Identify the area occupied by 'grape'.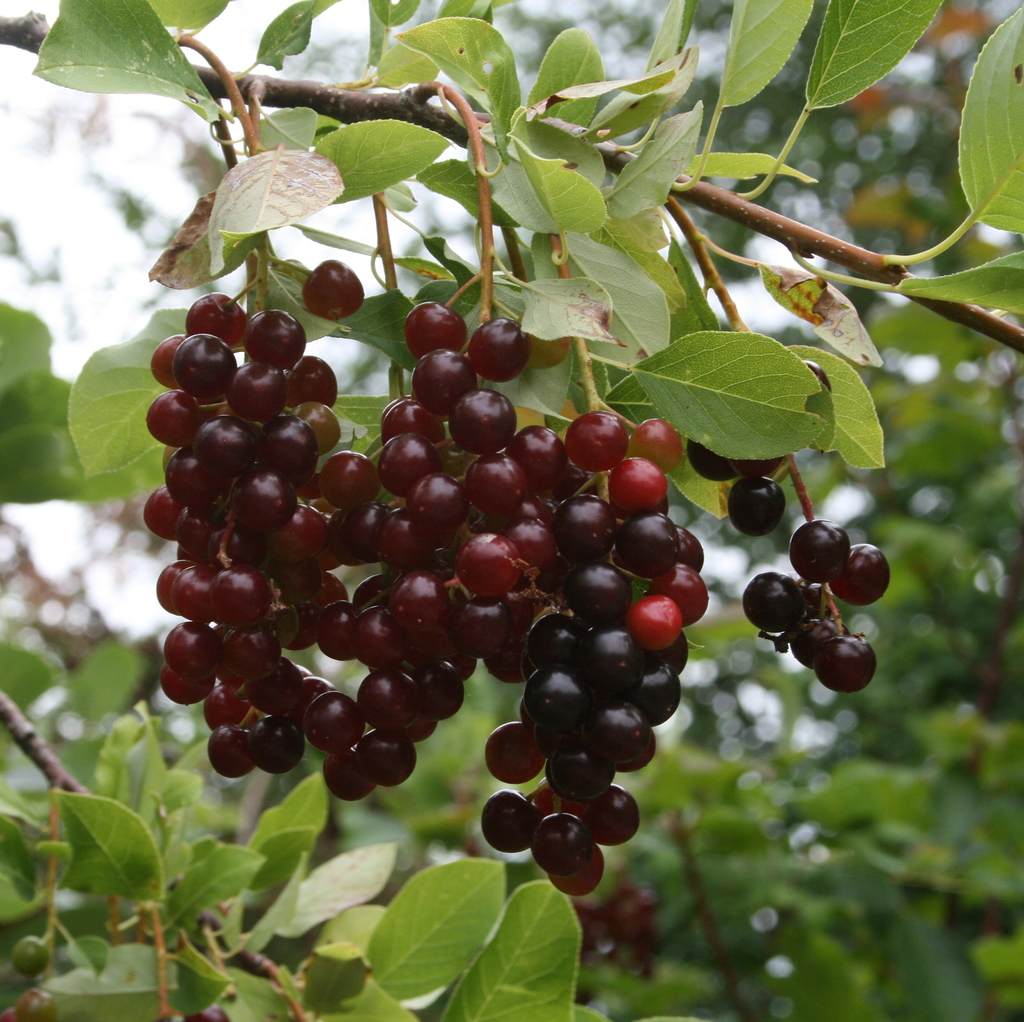
Area: select_region(12, 936, 49, 975).
